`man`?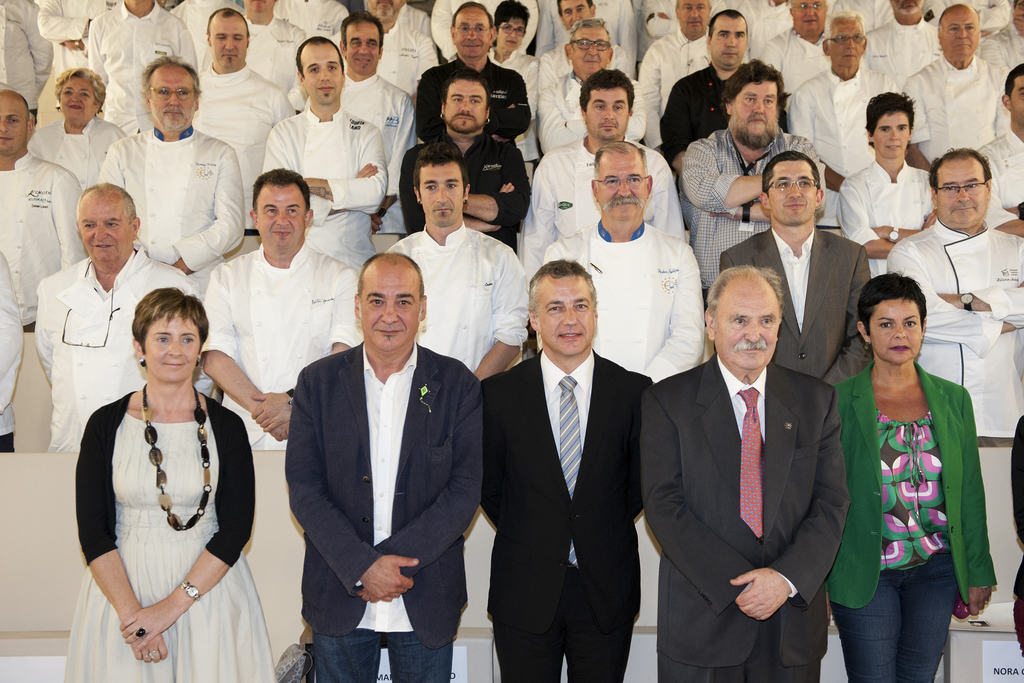
bbox(661, 6, 784, 169)
